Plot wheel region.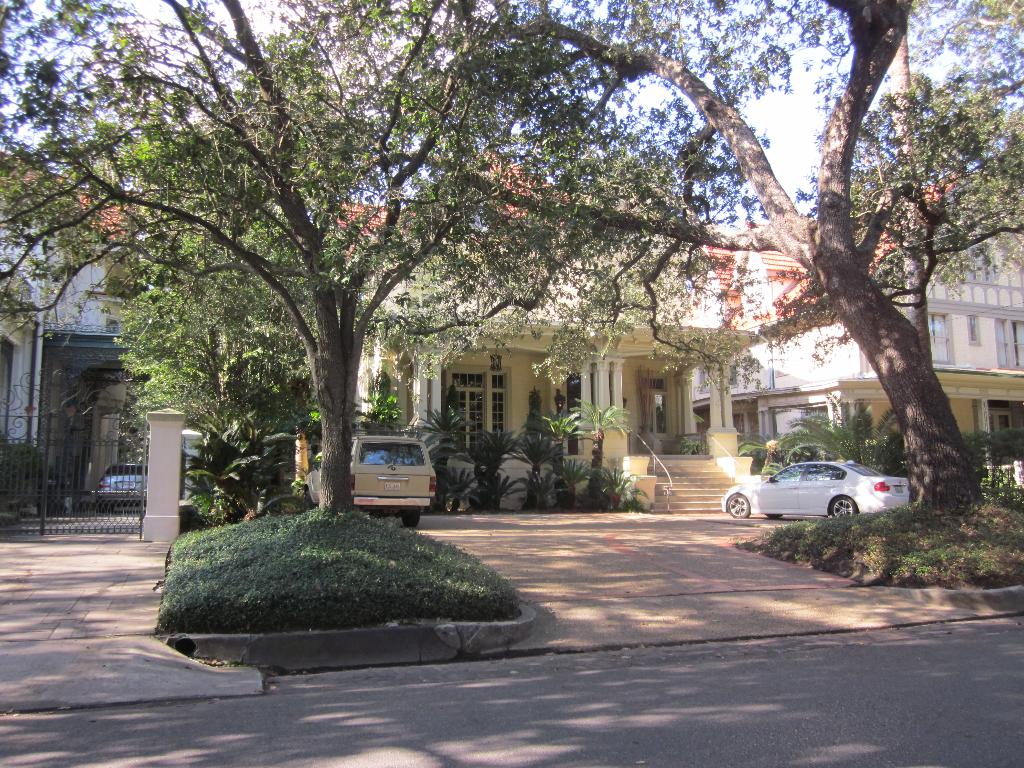
Plotted at x1=719 y1=492 x2=745 y2=520.
